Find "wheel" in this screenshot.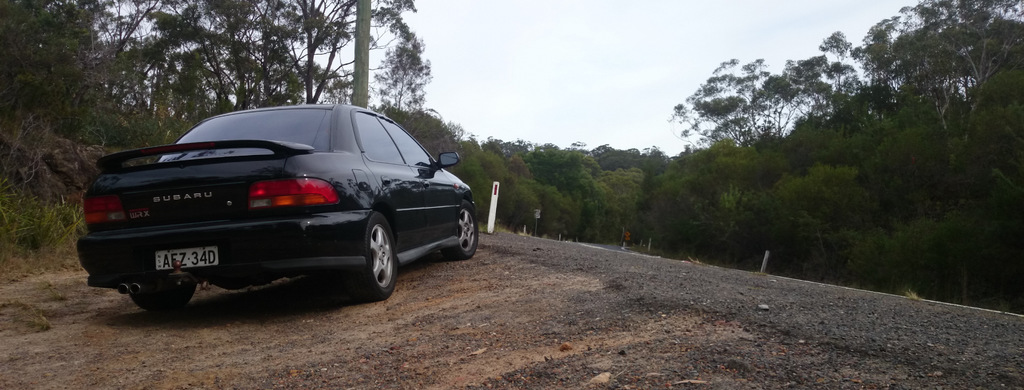
The bounding box for "wheel" is bbox(328, 205, 408, 293).
